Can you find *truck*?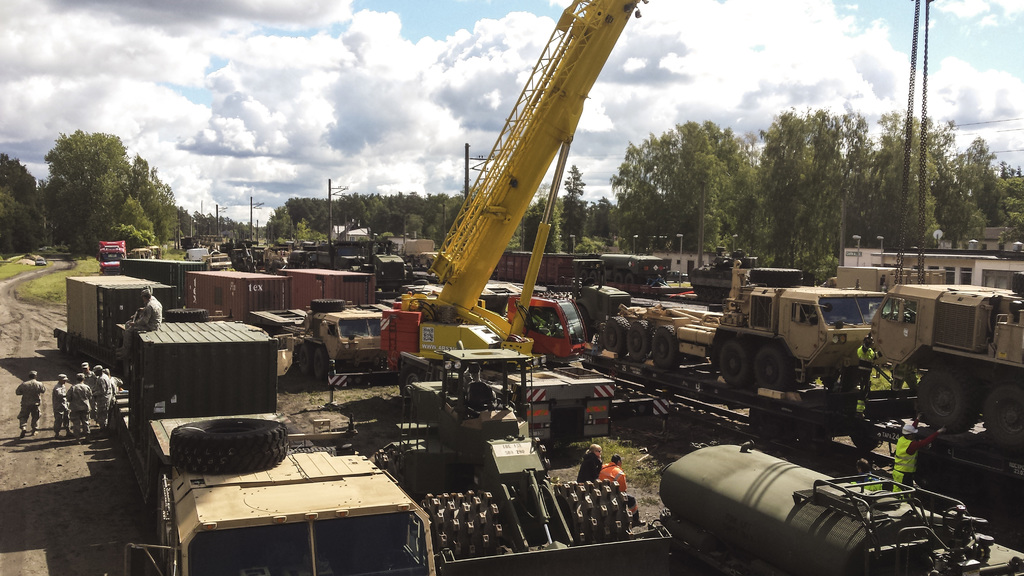
Yes, bounding box: 240,291,379,380.
